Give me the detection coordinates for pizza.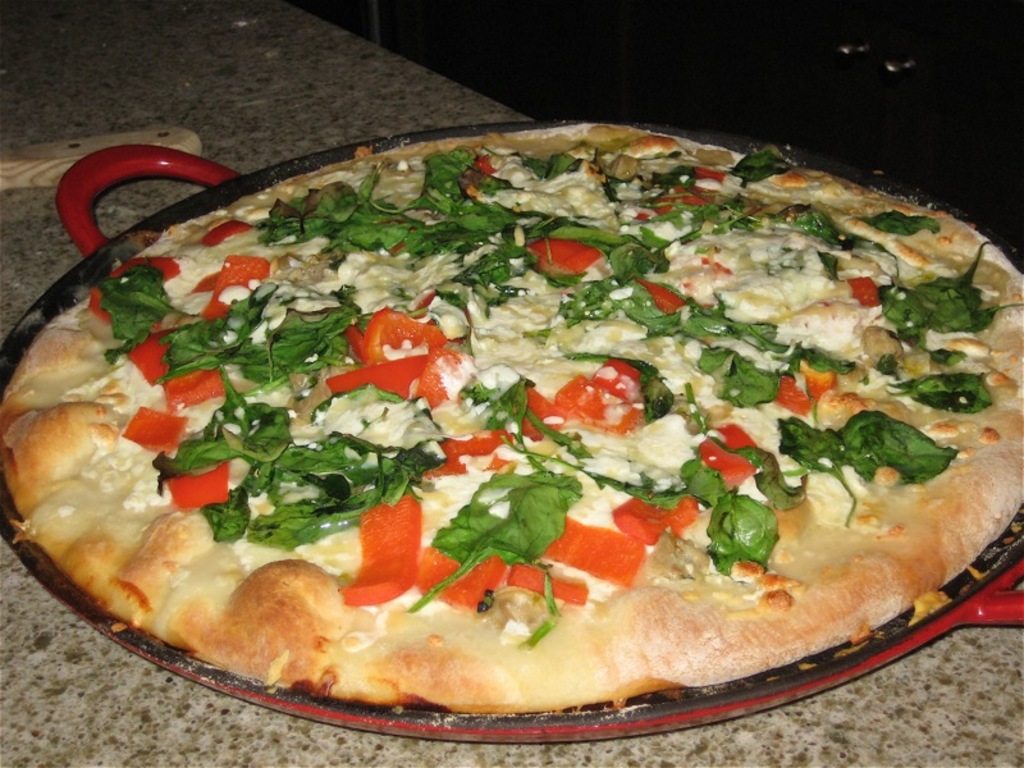
detection(0, 120, 1023, 712).
